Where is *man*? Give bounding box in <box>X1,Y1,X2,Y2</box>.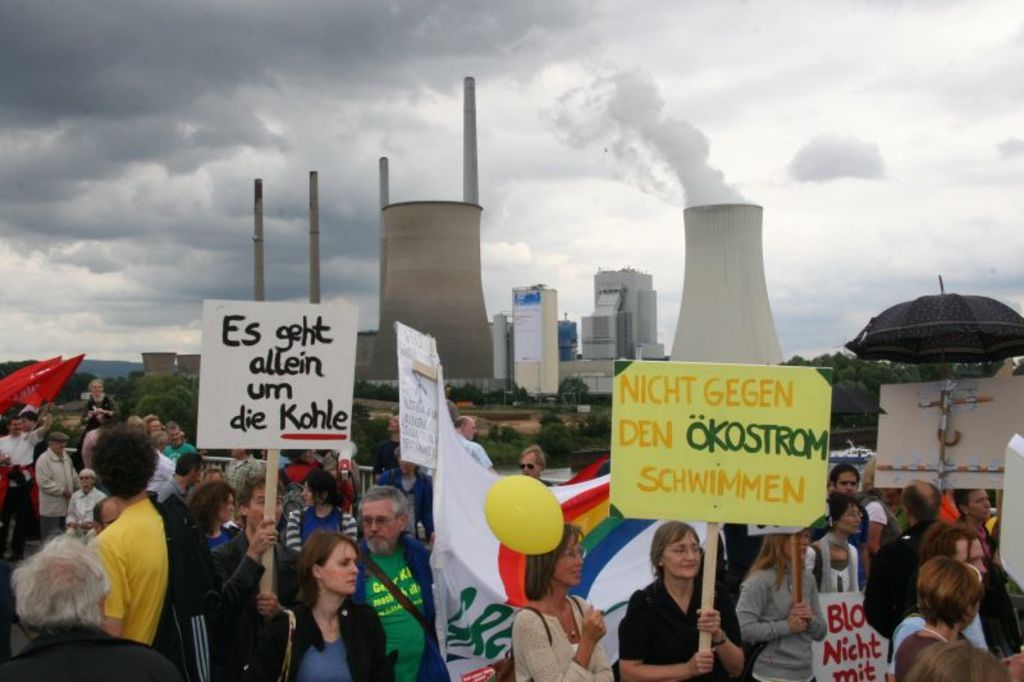
<box>376,453,438,545</box>.
